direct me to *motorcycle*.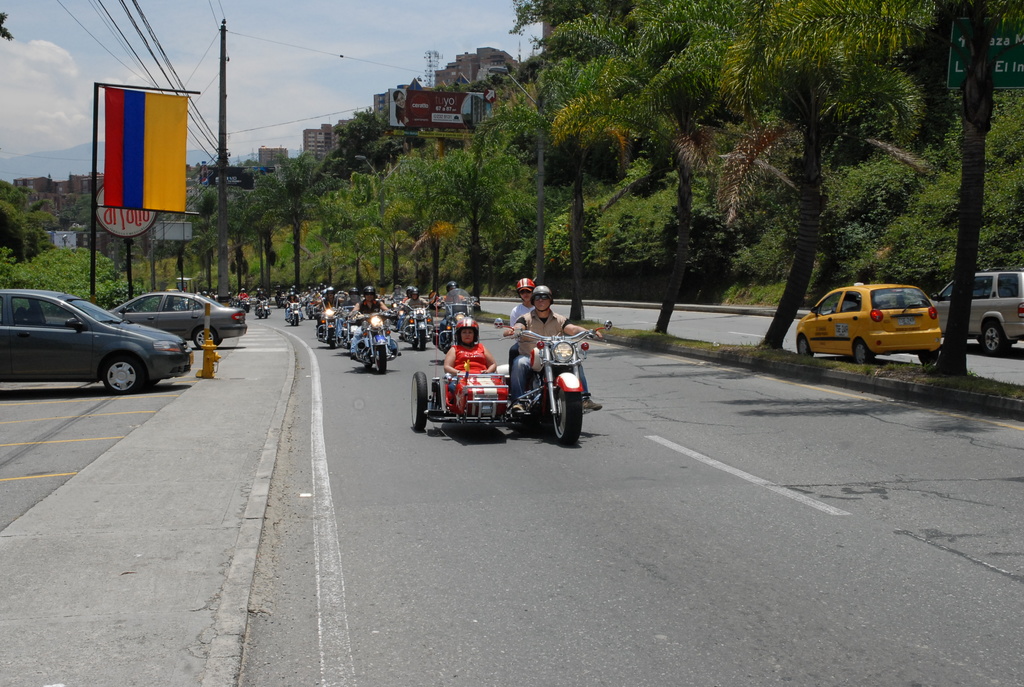
Direction: select_region(354, 311, 401, 368).
